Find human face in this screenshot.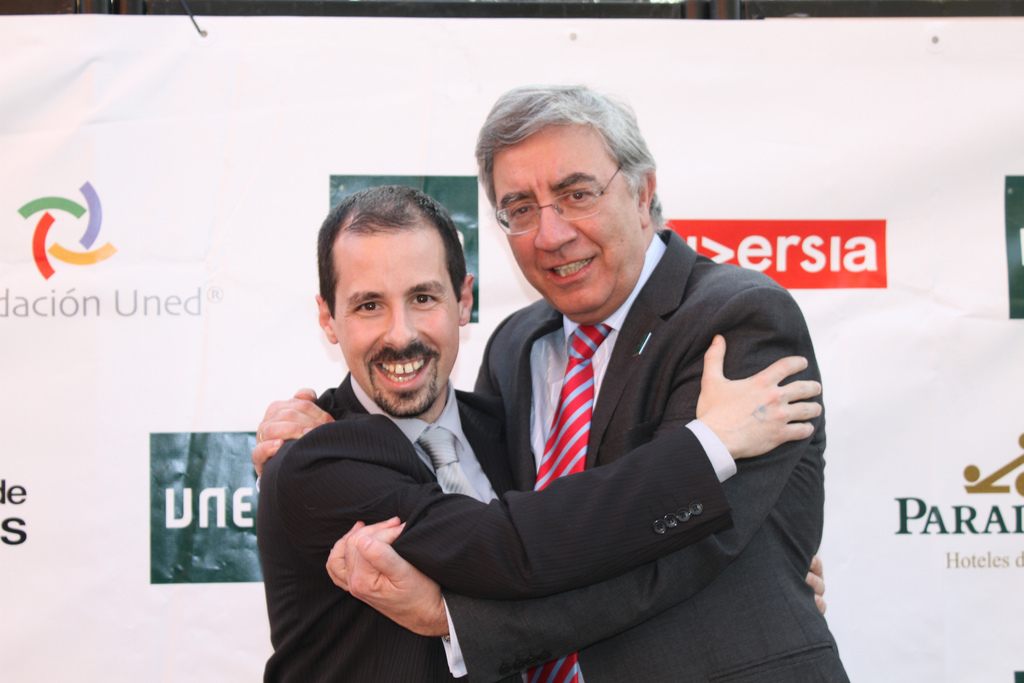
The bounding box for human face is region(492, 123, 641, 316).
